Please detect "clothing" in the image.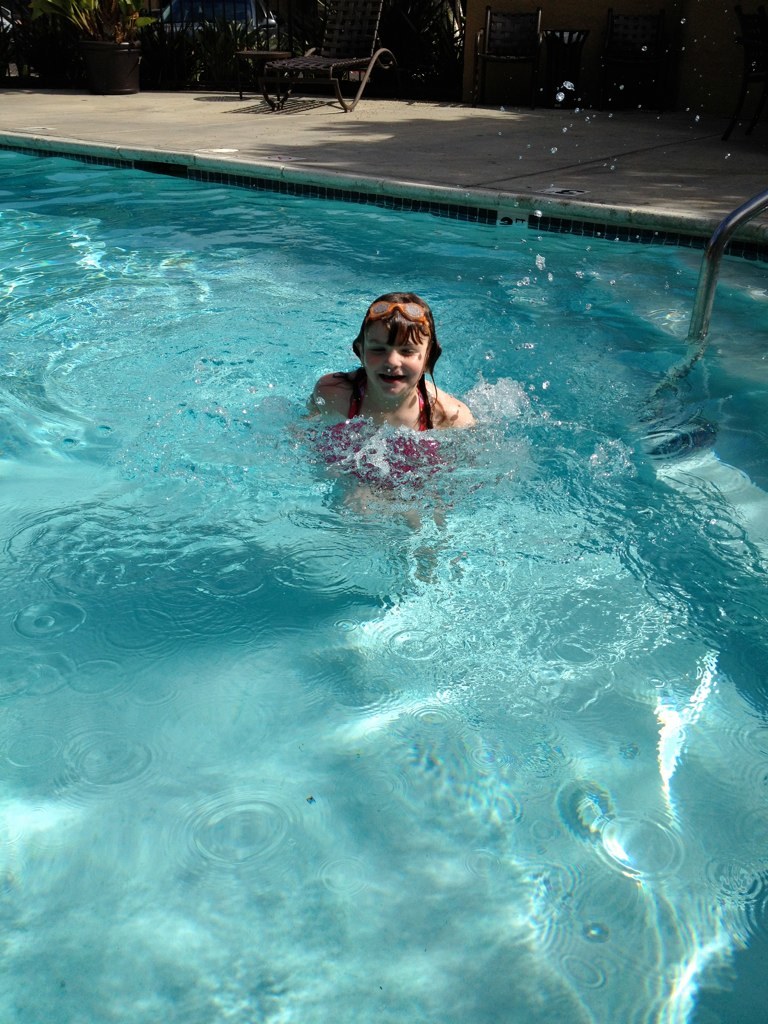
<box>324,388,438,478</box>.
